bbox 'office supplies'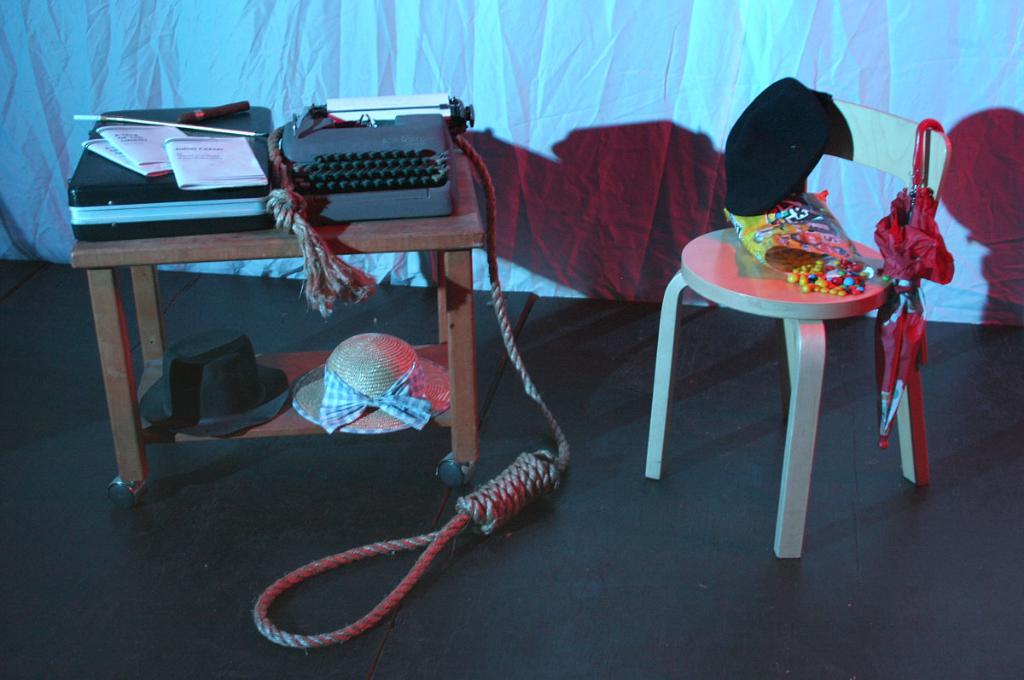
72,101,318,247
